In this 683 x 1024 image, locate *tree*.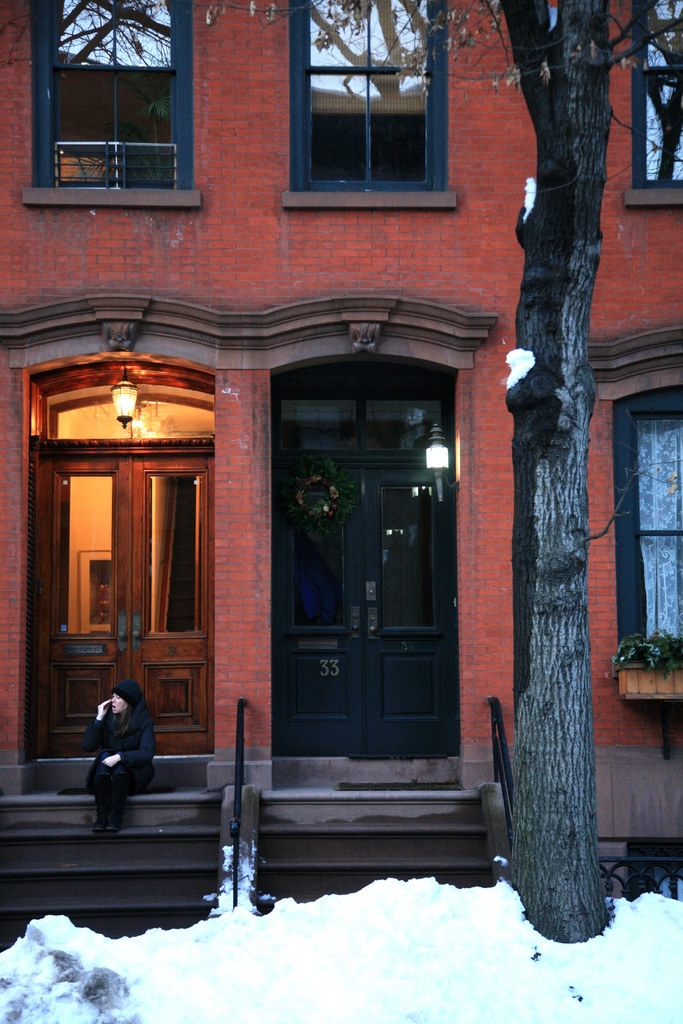
Bounding box: (205, 1, 682, 941).
